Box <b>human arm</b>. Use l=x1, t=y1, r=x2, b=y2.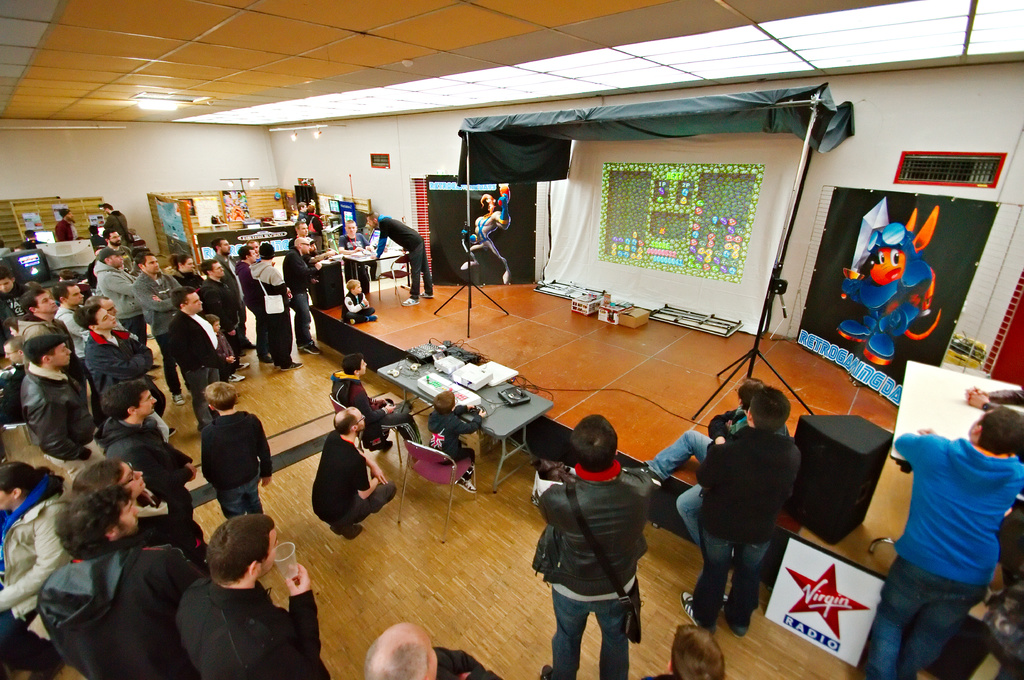
l=288, t=287, r=294, b=297.
